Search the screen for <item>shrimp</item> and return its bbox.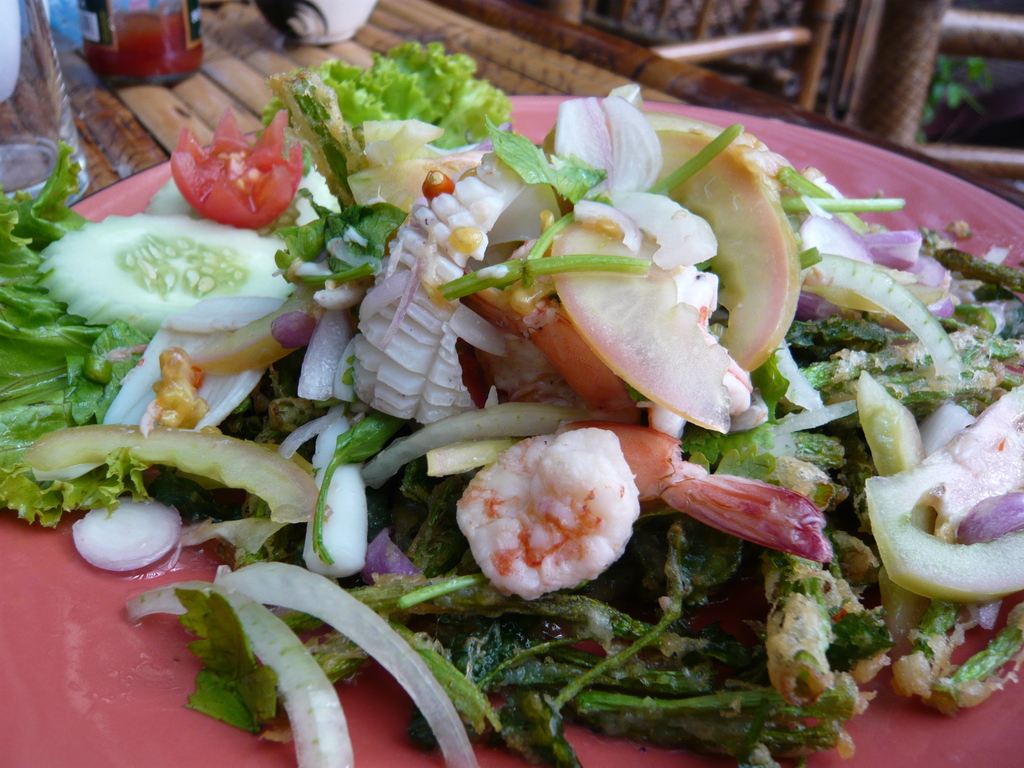
Found: bbox=[449, 415, 828, 597].
